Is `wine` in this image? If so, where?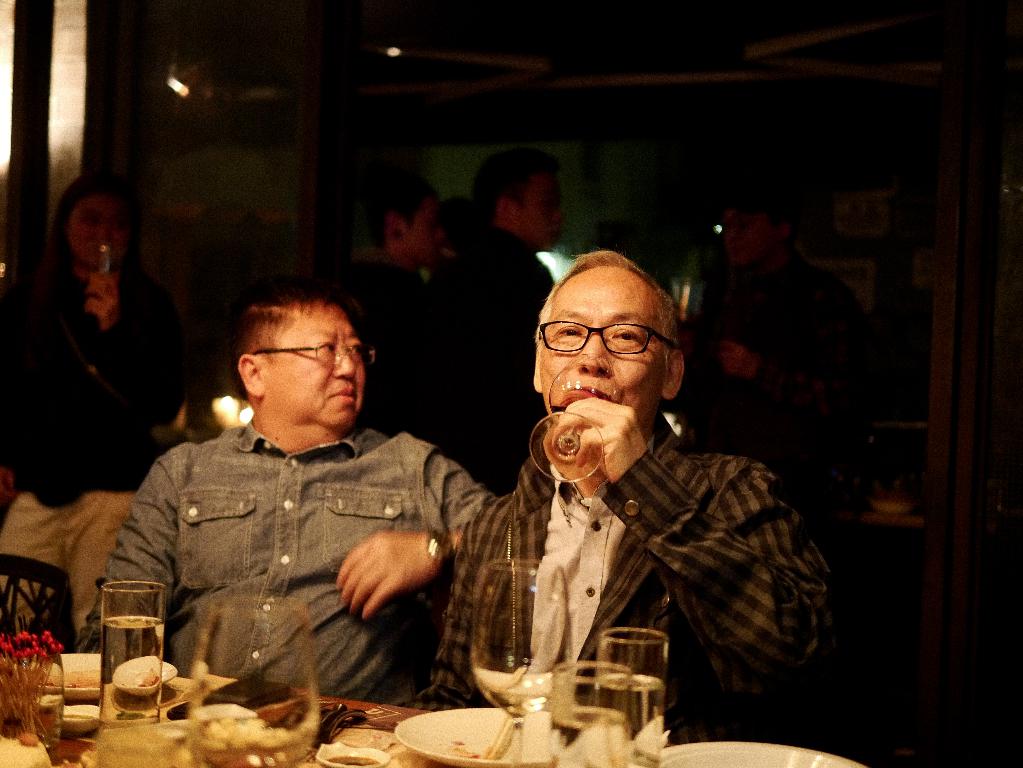
Yes, at 466 665 552 722.
